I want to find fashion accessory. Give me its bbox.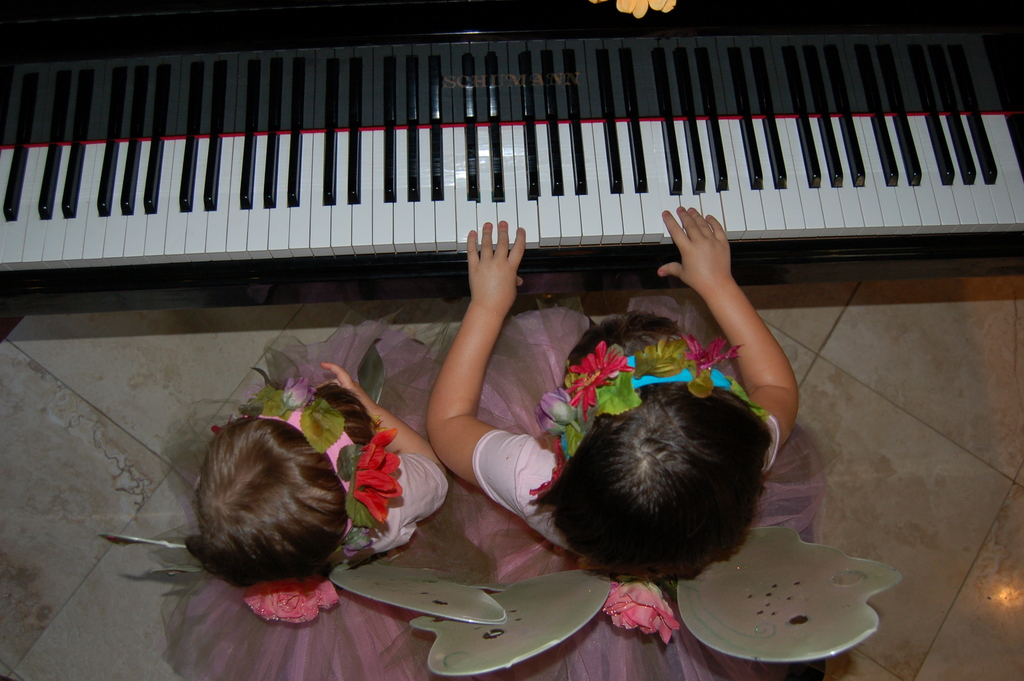
BBox(412, 519, 901, 677).
